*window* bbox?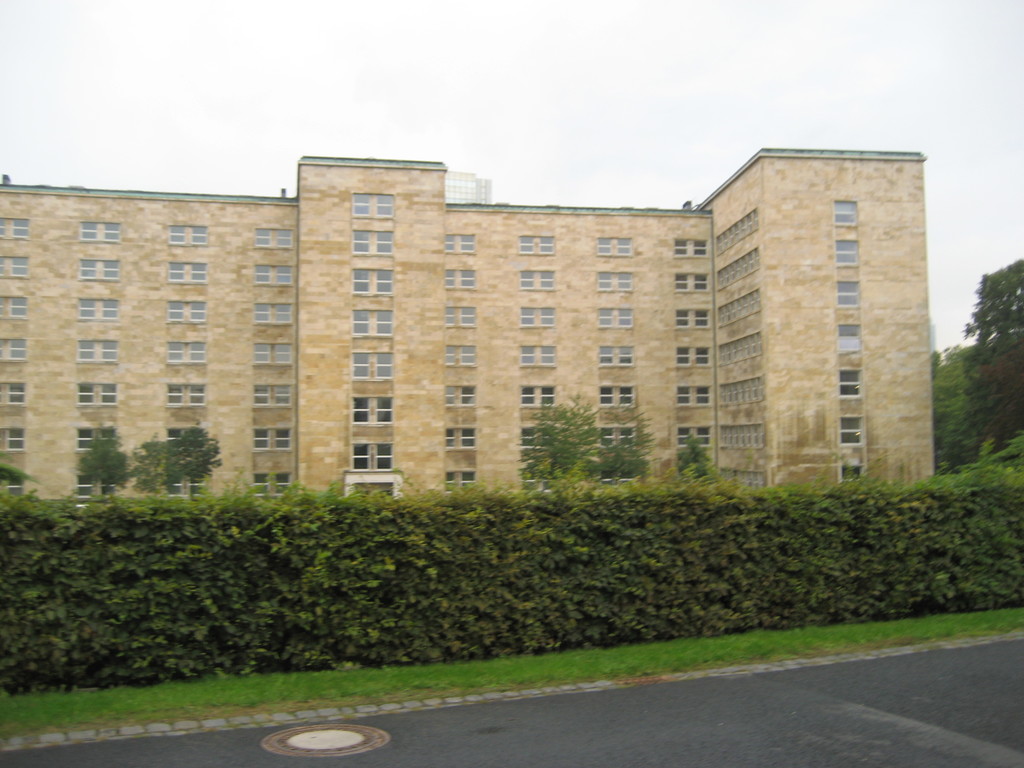
[left=519, top=381, right=559, bottom=405]
